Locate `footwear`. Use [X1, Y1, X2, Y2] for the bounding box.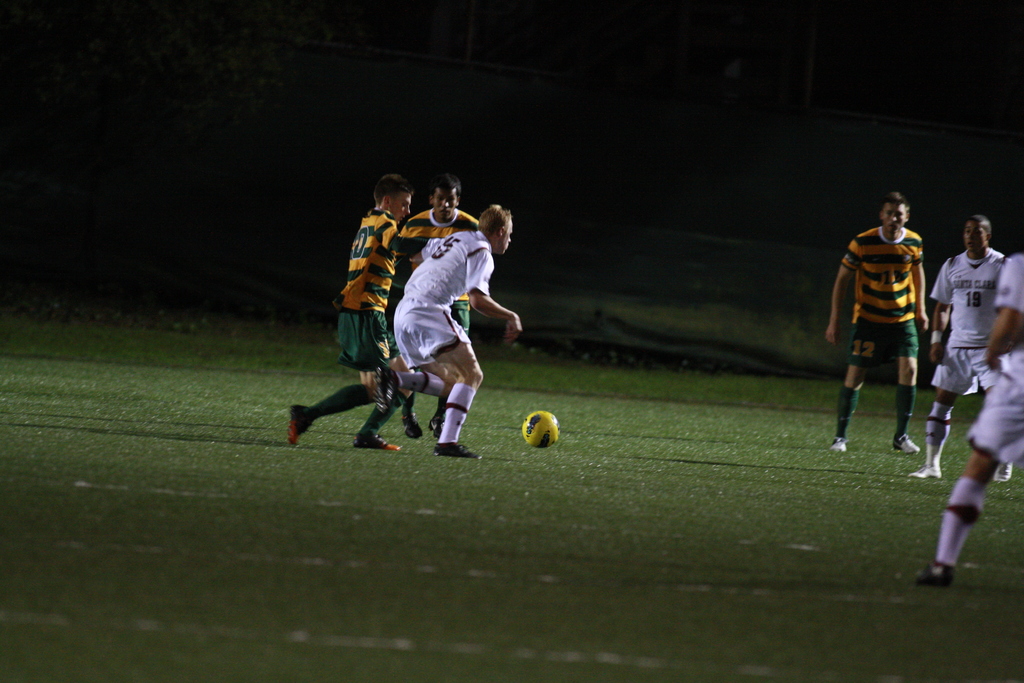
[424, 420, 444, 436].
